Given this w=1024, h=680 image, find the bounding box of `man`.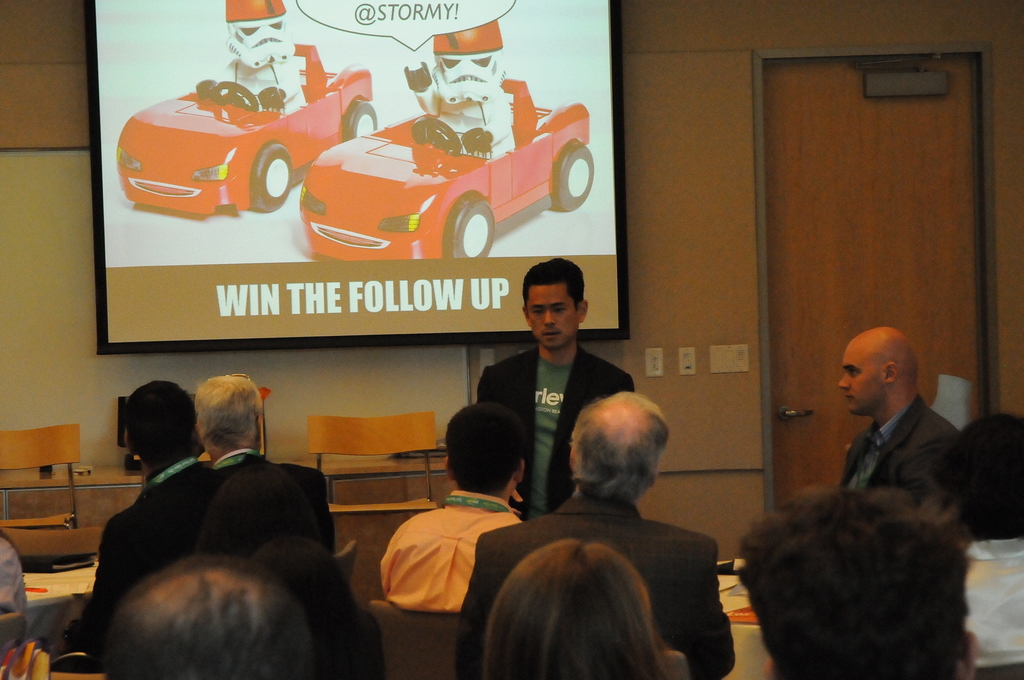
{"x1": 380, "y1": 403, "x2": 531, "y2": 614}.
